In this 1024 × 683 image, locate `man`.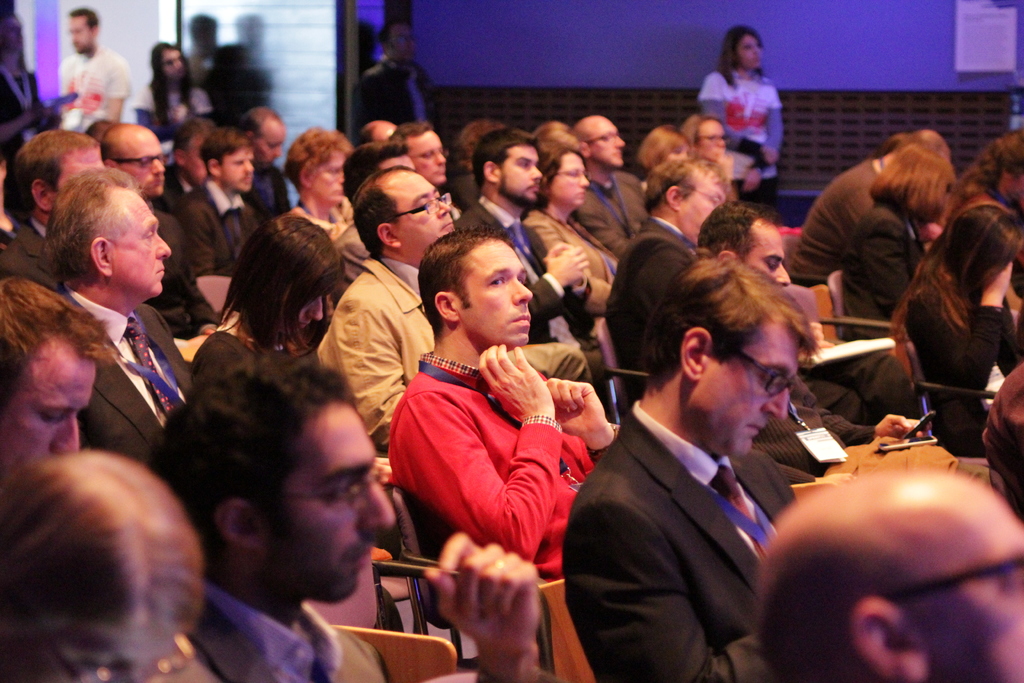
Bounding box: rect(99, 120, 220, 342).
